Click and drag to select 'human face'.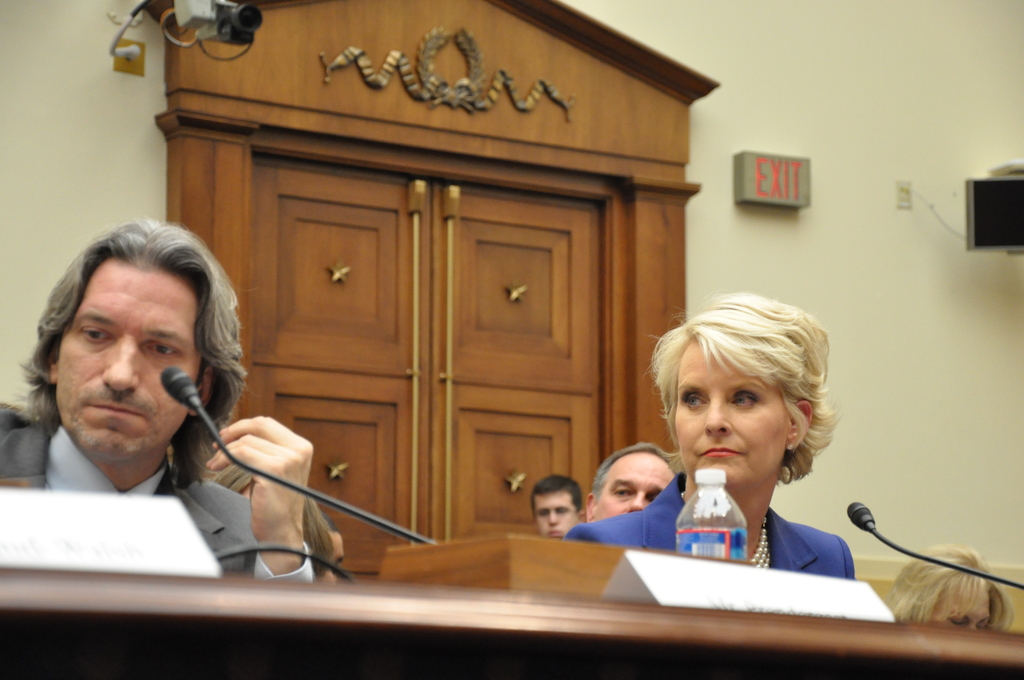
Selection: select_region(53, 265, 201, 462).
